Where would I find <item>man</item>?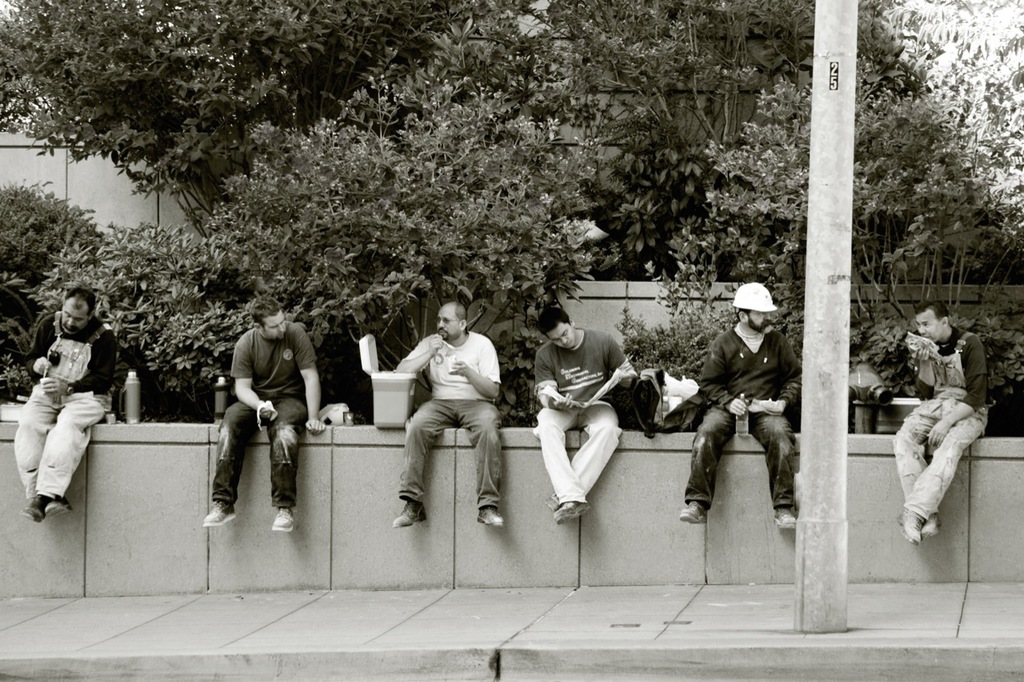
At x1=13 y1=289 x2=122 y2=519.
